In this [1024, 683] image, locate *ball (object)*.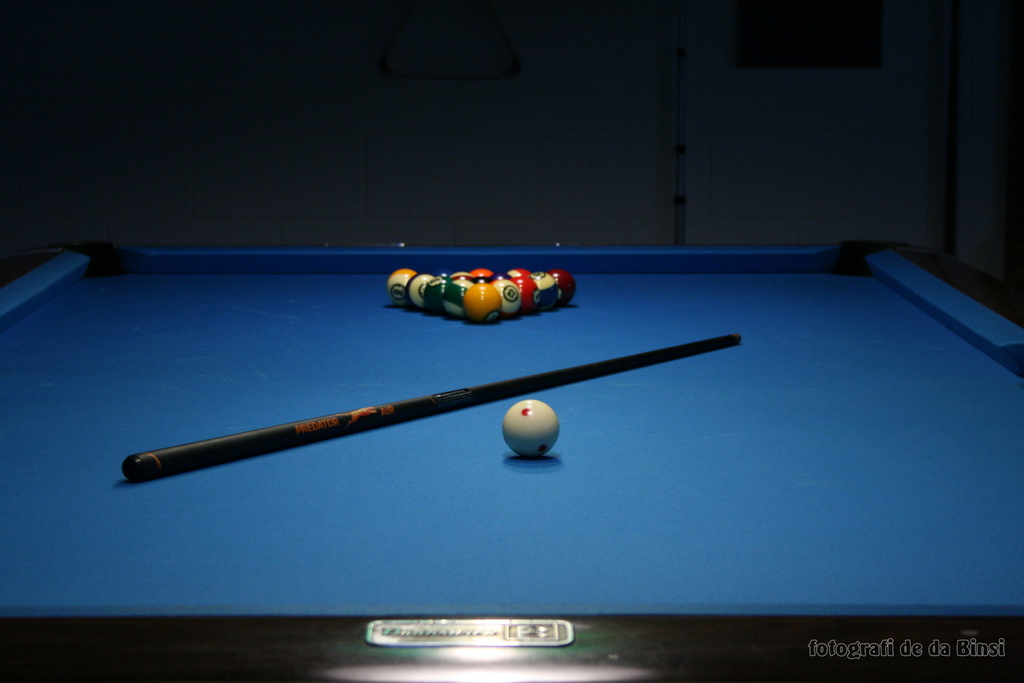
Bounding box: l=500, t=399, r=559, b=460.
